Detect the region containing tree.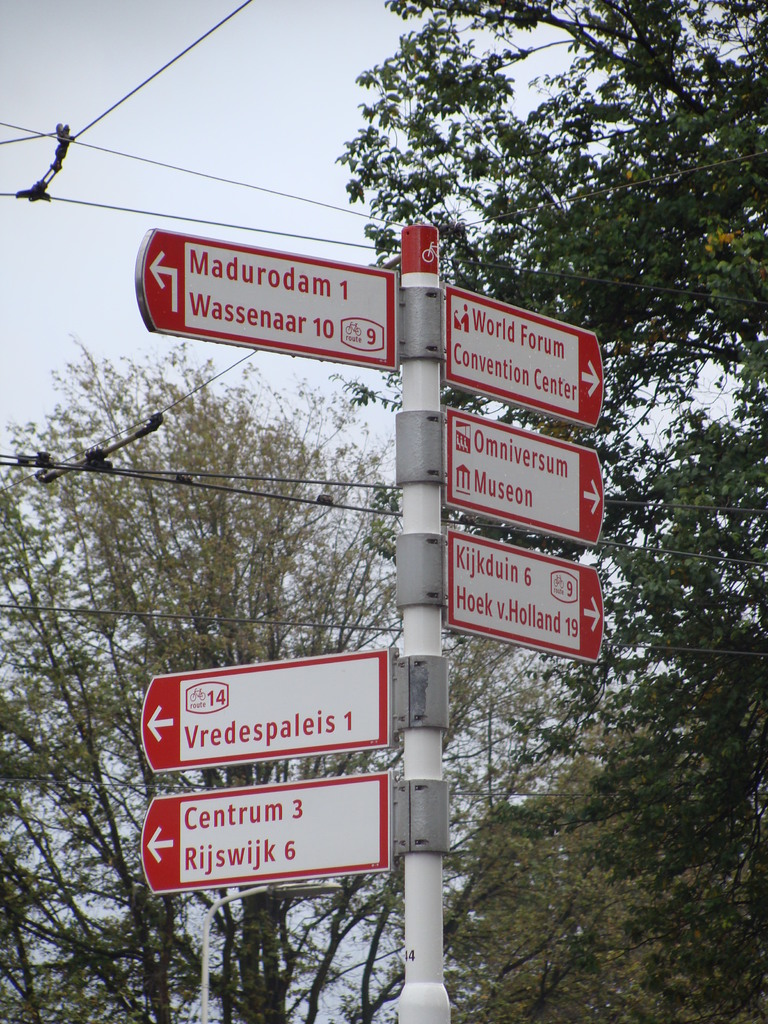
(left=317, top=0, right=767, bottom=1023).
